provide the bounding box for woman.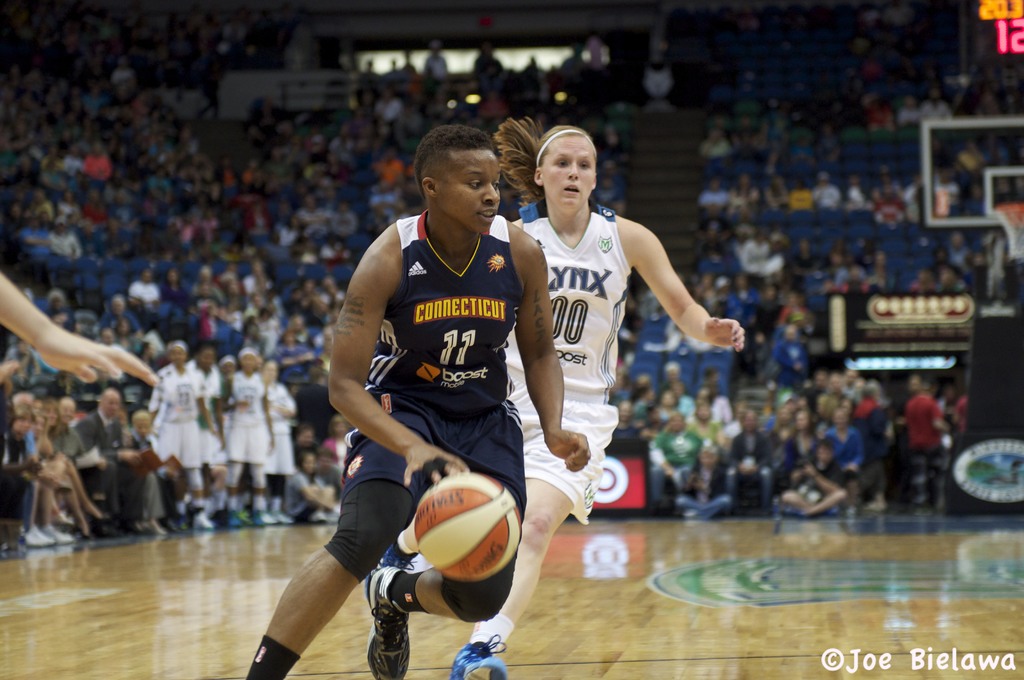
l=778, t=410, r=817, b=462.
